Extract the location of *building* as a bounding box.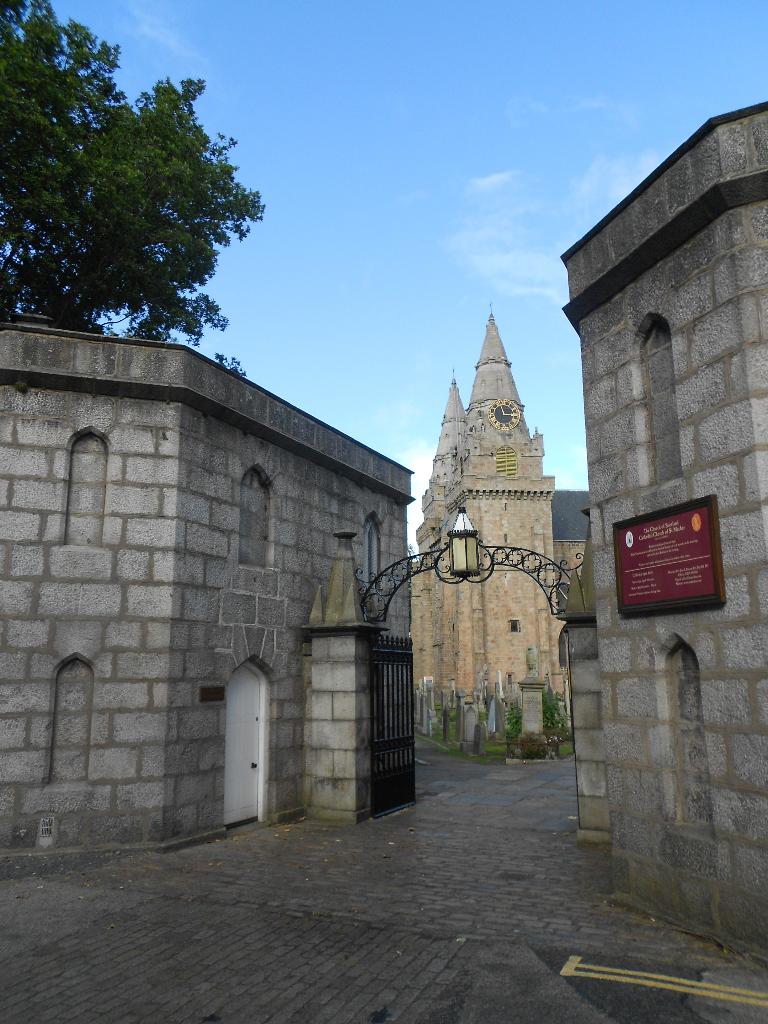
bbox(559, 101, 767, 975).
